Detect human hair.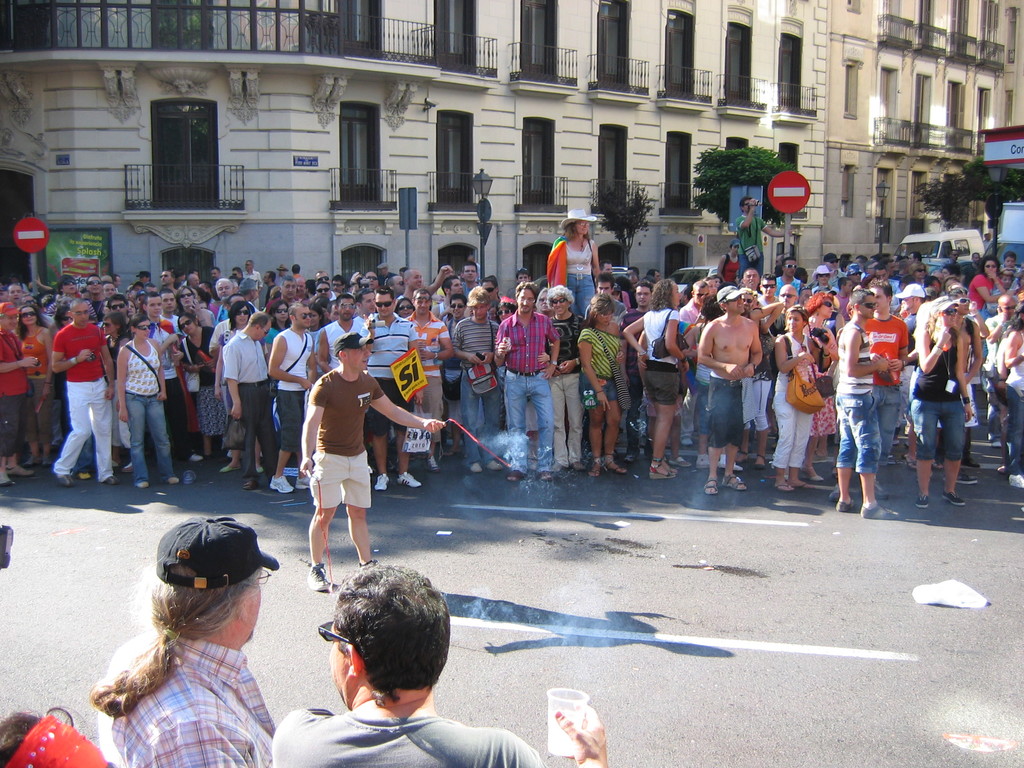
Detected at 342 330 369 355.
